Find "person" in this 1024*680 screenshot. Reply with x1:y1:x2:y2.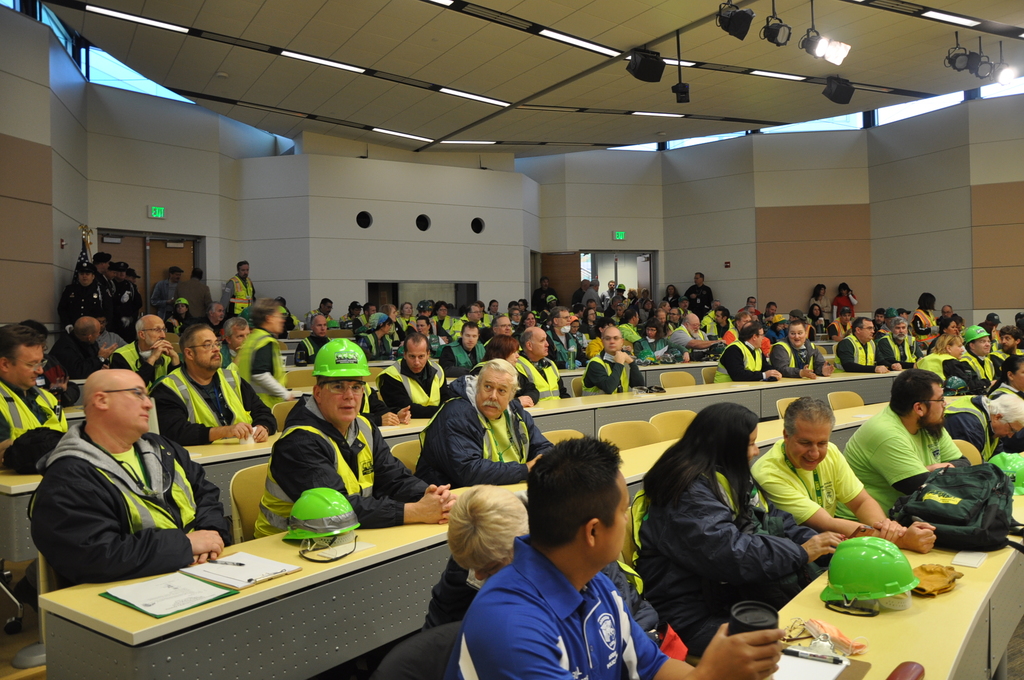
877:307:880:338.
